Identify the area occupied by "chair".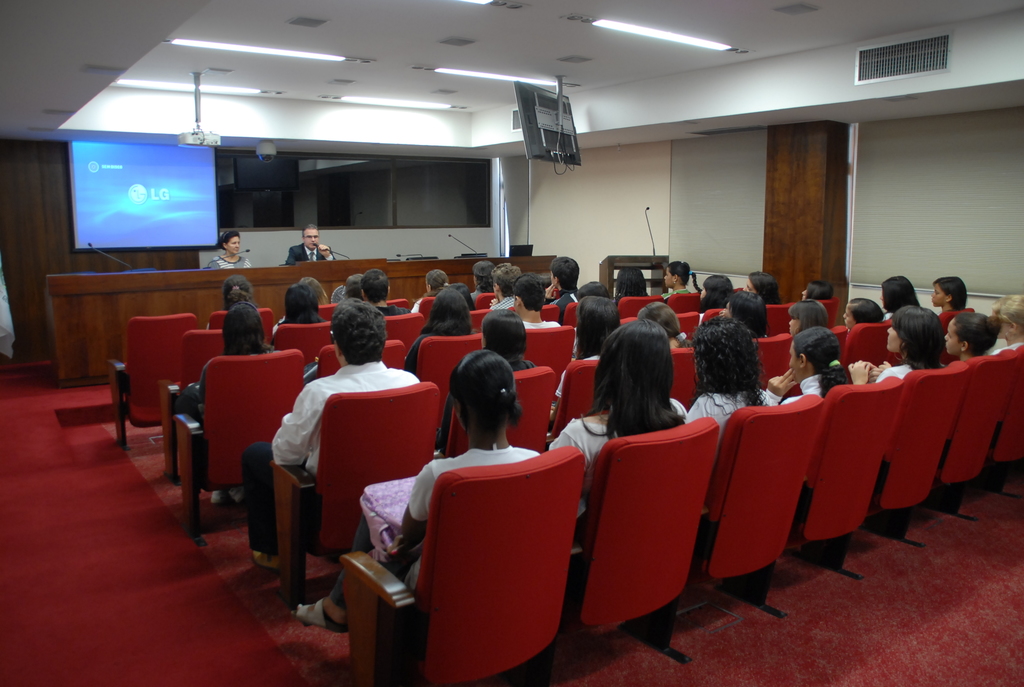
Area: box=[568, 417, 724, 665].
